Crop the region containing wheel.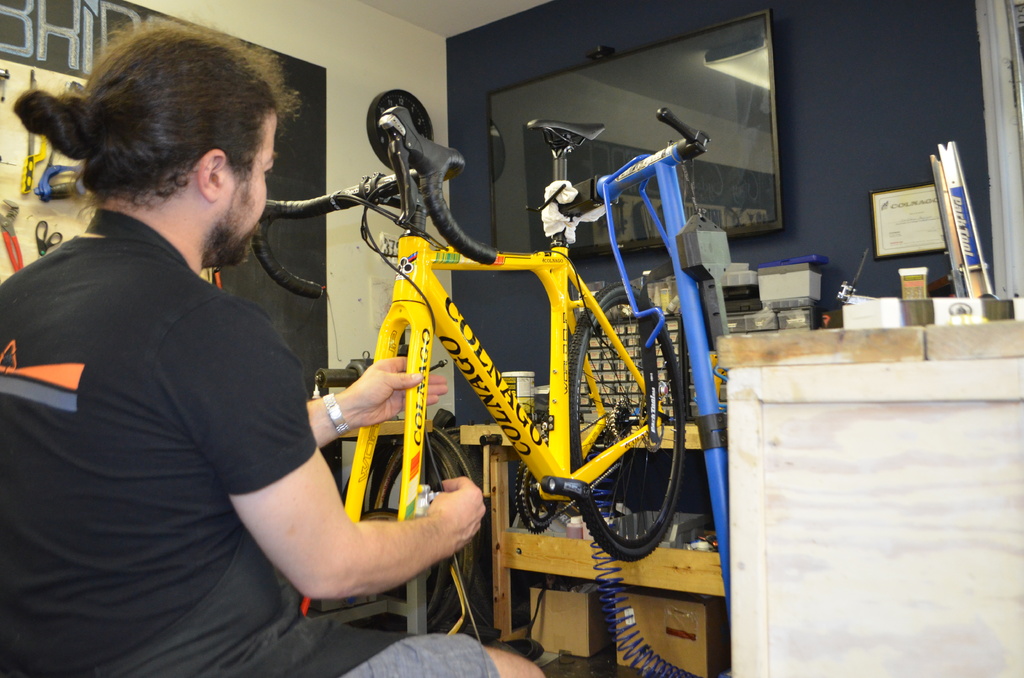
Crop region: [372,440,519,638].
